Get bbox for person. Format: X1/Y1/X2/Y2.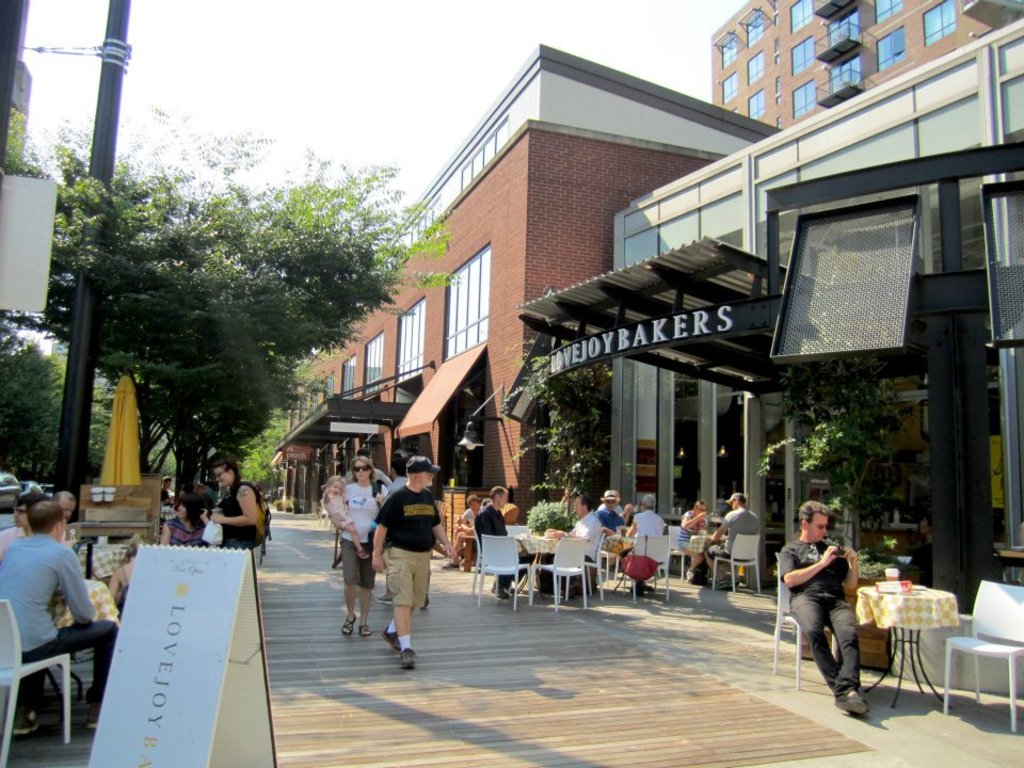
788/518/866/708.
